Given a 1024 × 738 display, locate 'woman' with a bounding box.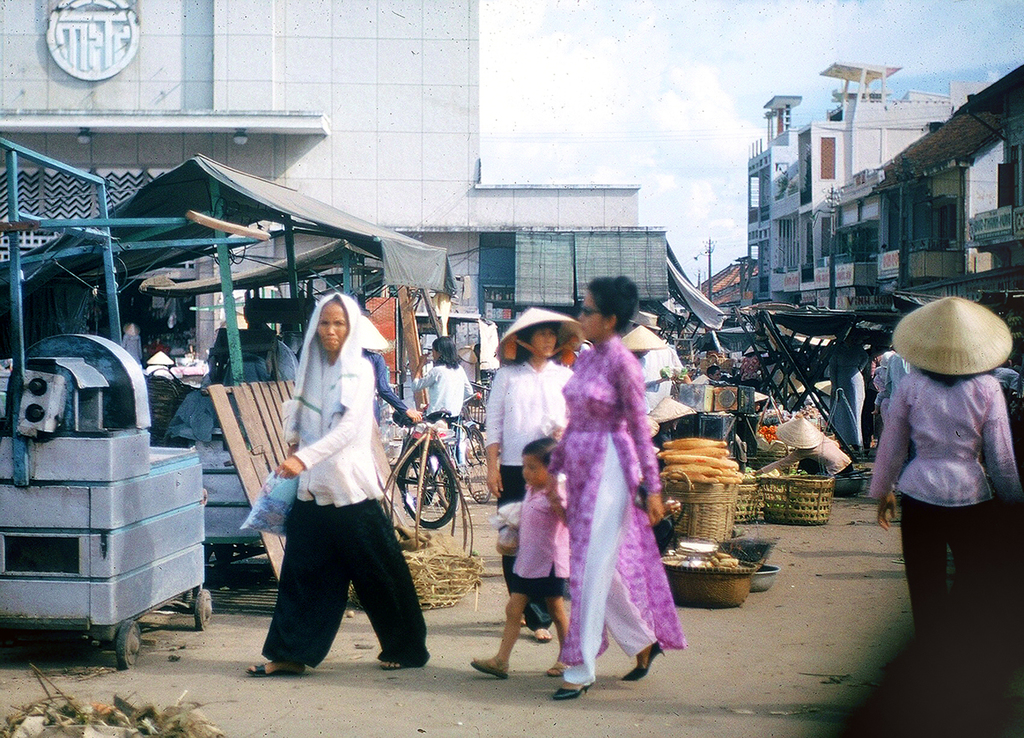
Located: box=[412, 335, 472, 507].
